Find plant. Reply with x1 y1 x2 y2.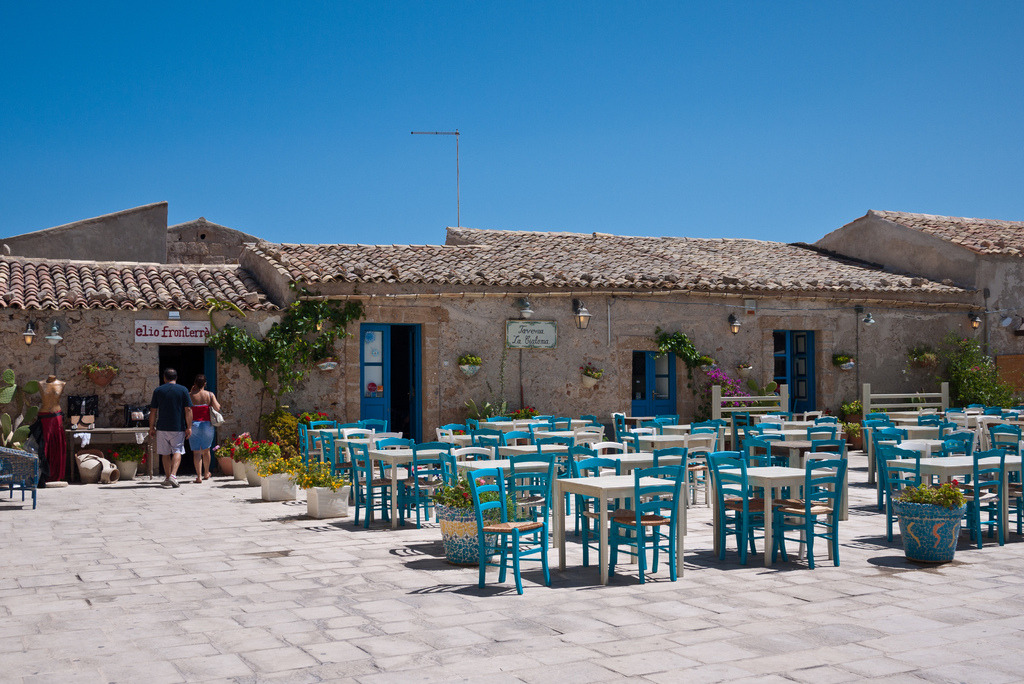
460 352 484 367.
